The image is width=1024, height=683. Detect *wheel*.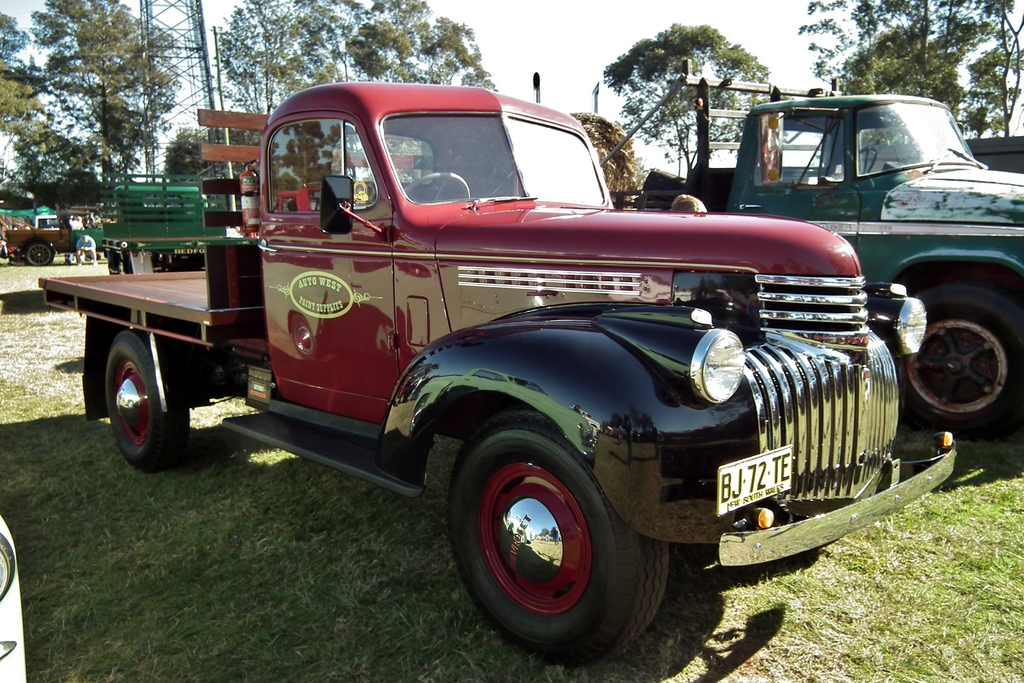
Detection: bbox(108, 331, 189, 470).
